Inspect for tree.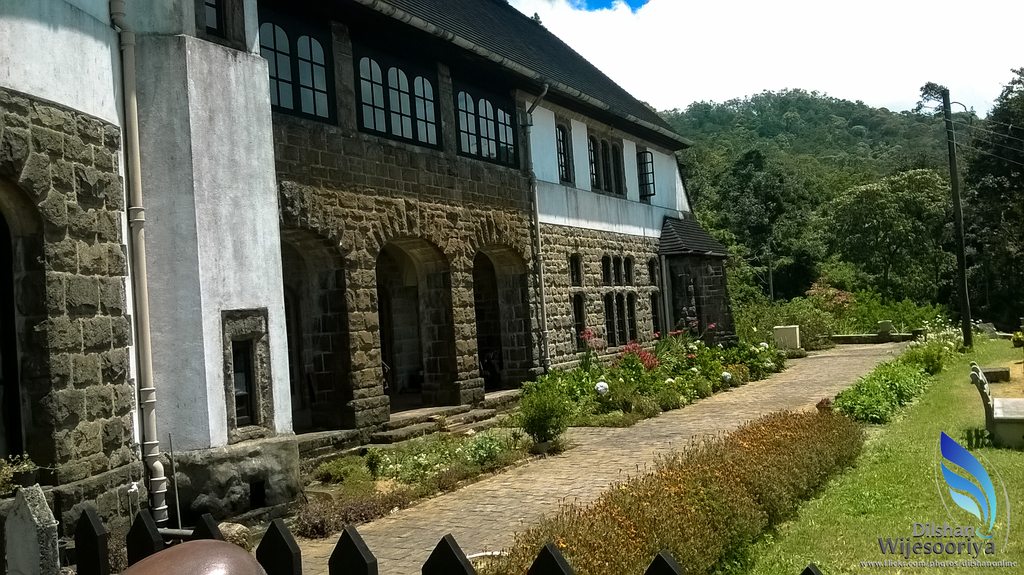
Inspection: Rect(529, 11, 543, 26).
